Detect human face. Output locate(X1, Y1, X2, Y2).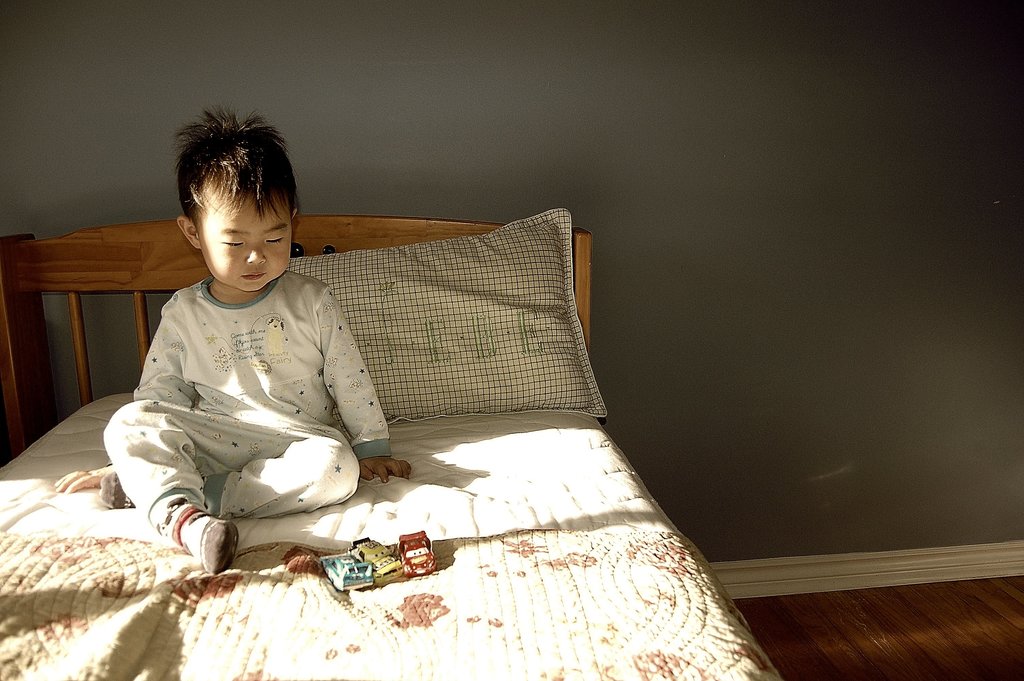
locate(194, 186, 292, 295).
